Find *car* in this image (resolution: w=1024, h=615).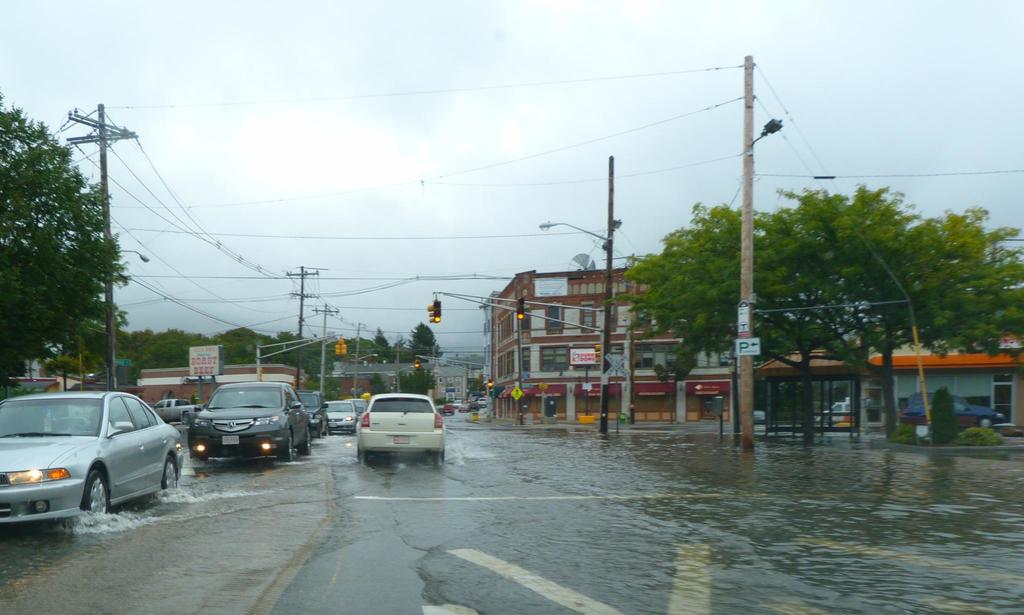
select_region(187, 379, 311, 463).
